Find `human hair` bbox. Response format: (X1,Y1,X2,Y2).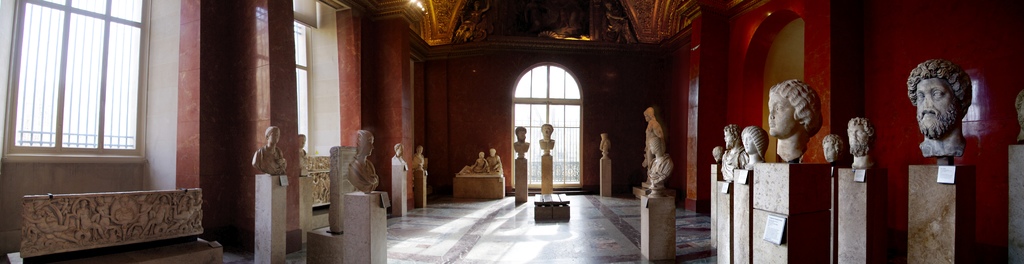
(770,76,822,135).
